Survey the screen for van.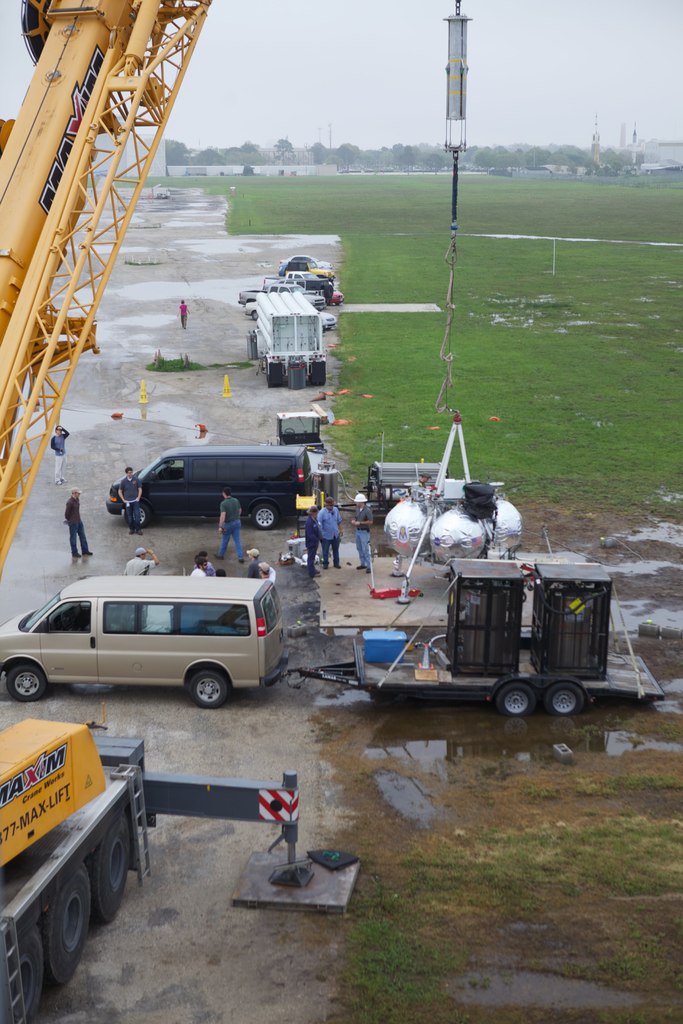
Survey found: left=108, top=444, right=316, bottom=531.
